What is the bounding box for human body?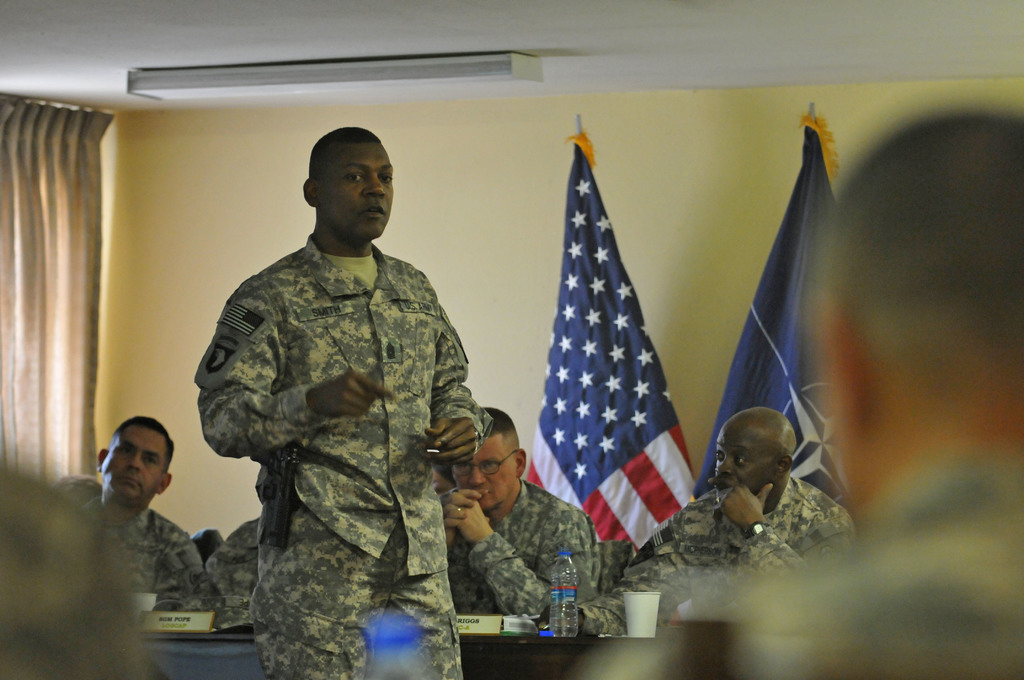
570 401 848 632.
